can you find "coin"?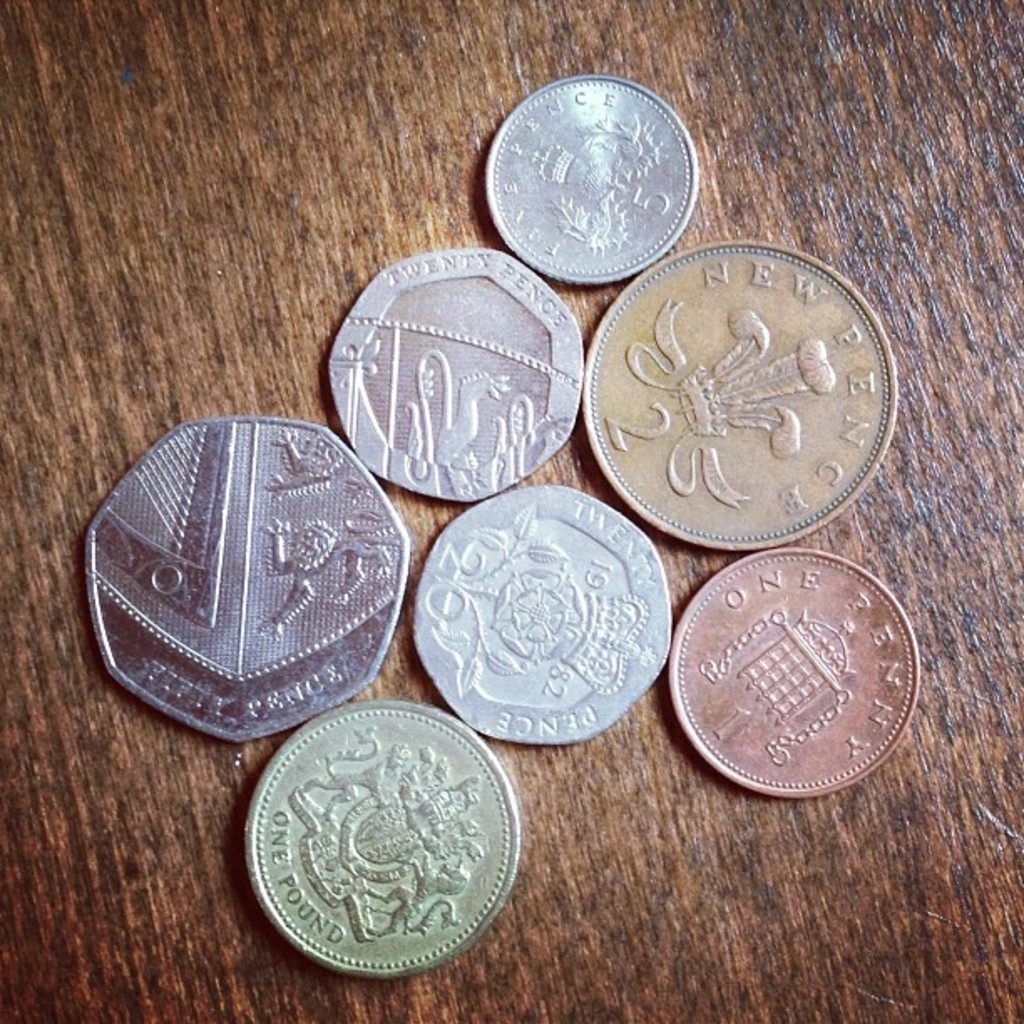
Yes, bounding box: Rect(407, 484, 674, 751).
